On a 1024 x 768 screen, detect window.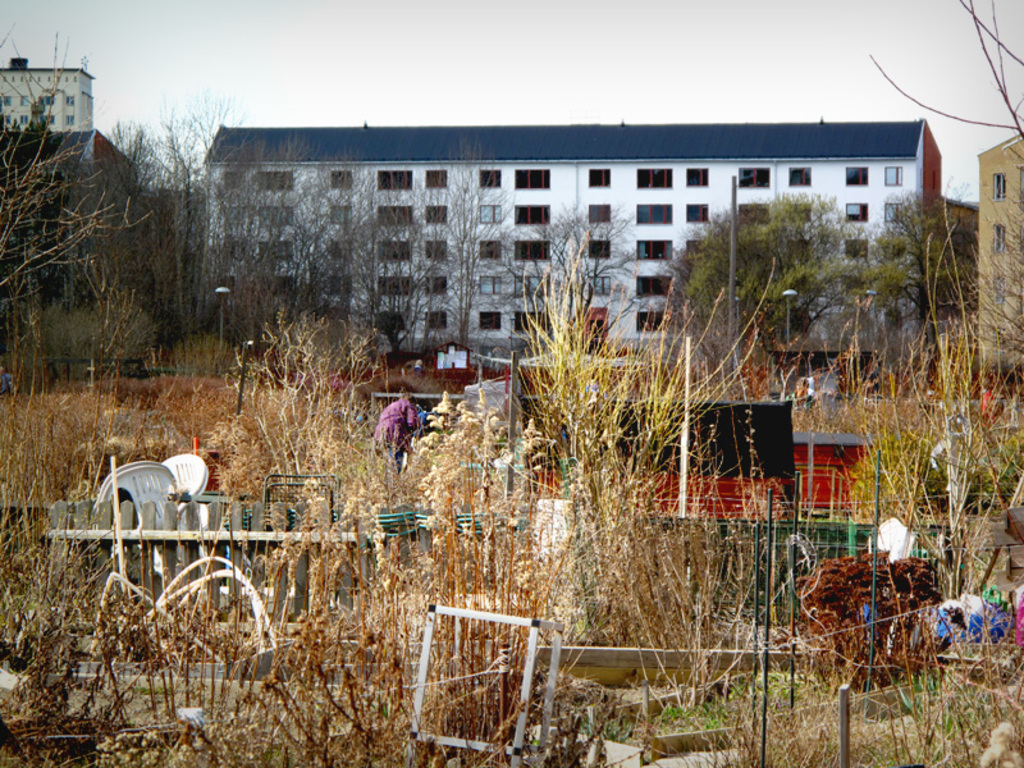
783 204 812 223.
